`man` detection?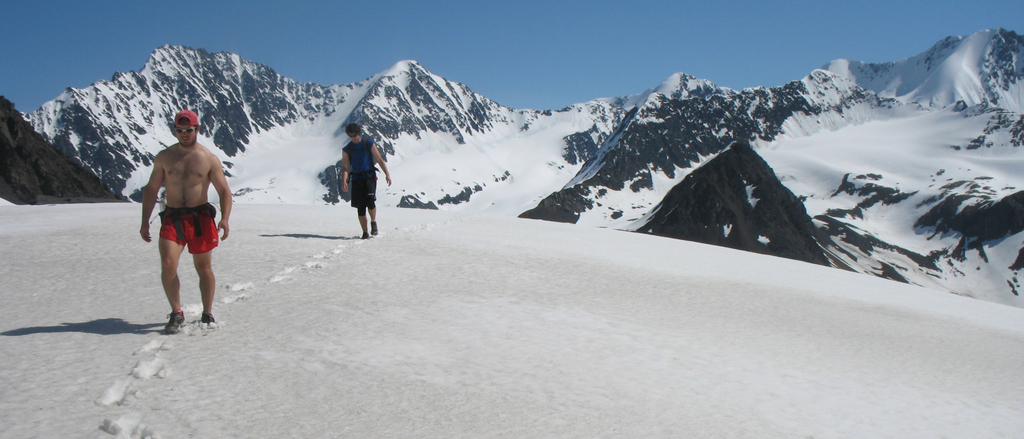
[left=340, top=124, right=390, bottom=242]
